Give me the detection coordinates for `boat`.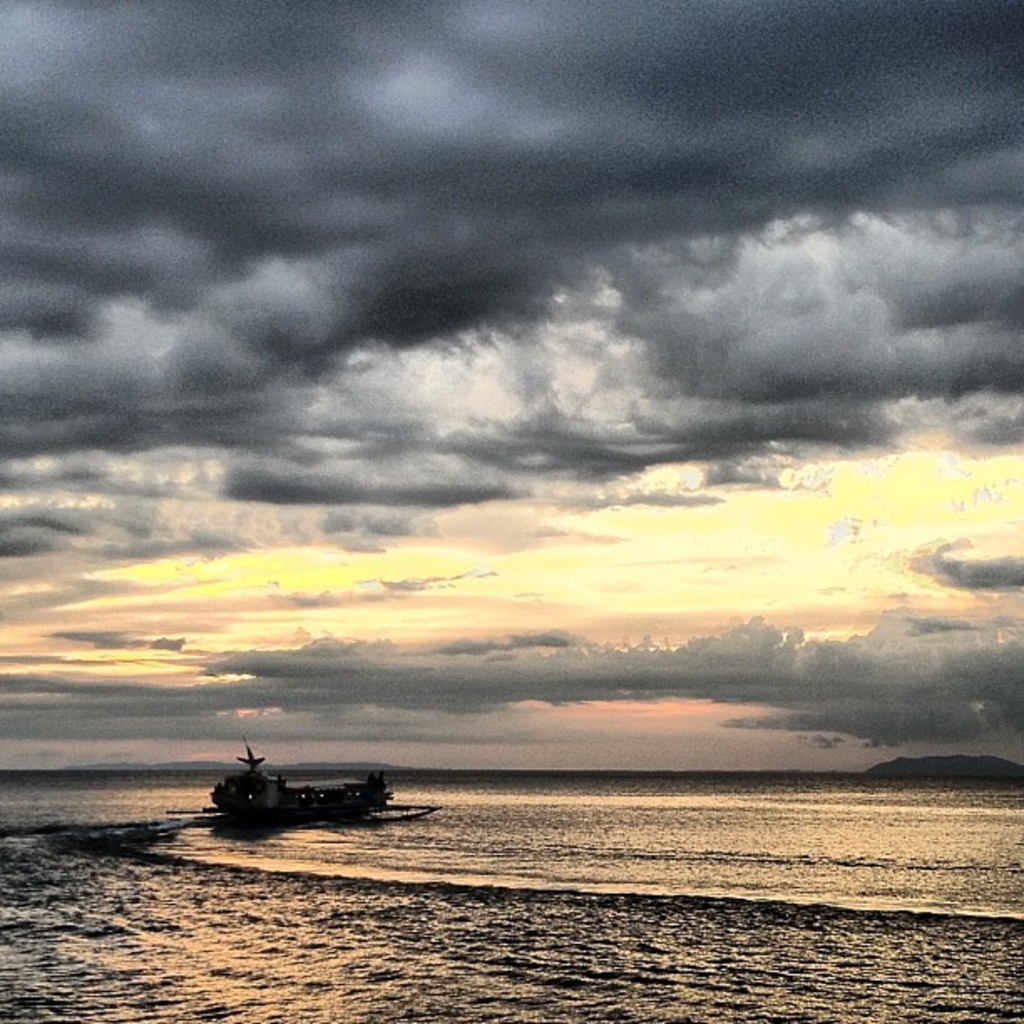
197,740,415,837.
